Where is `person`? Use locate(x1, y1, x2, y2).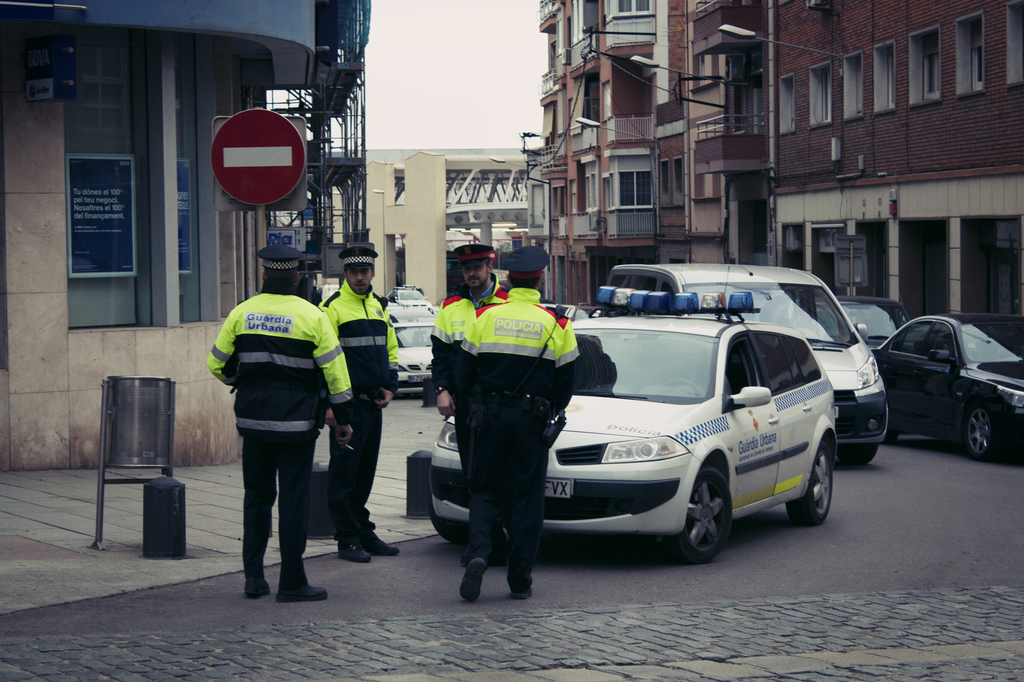
locate(207, 242, 351, 603).
